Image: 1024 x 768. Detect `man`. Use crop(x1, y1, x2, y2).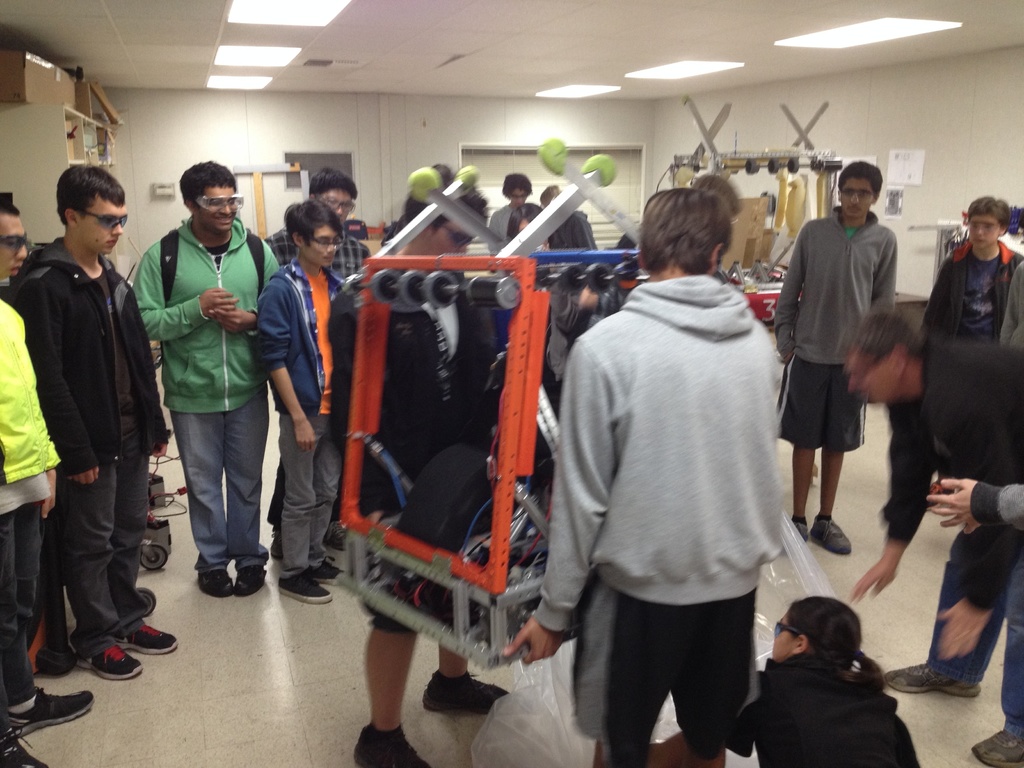
crop(10, 164, 181, 682).
